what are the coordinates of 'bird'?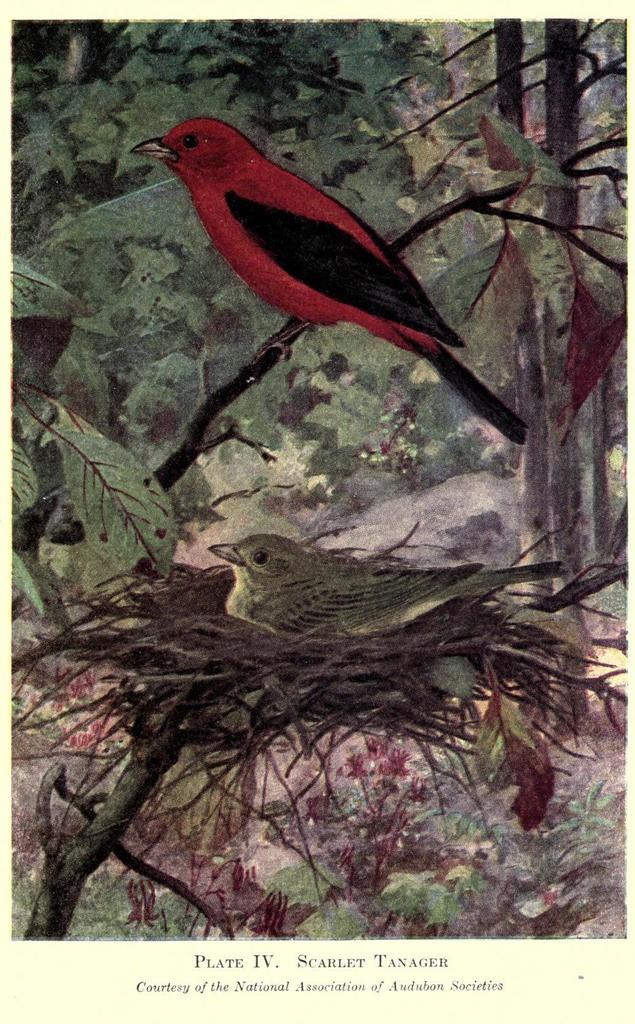
208/530/577/645.
